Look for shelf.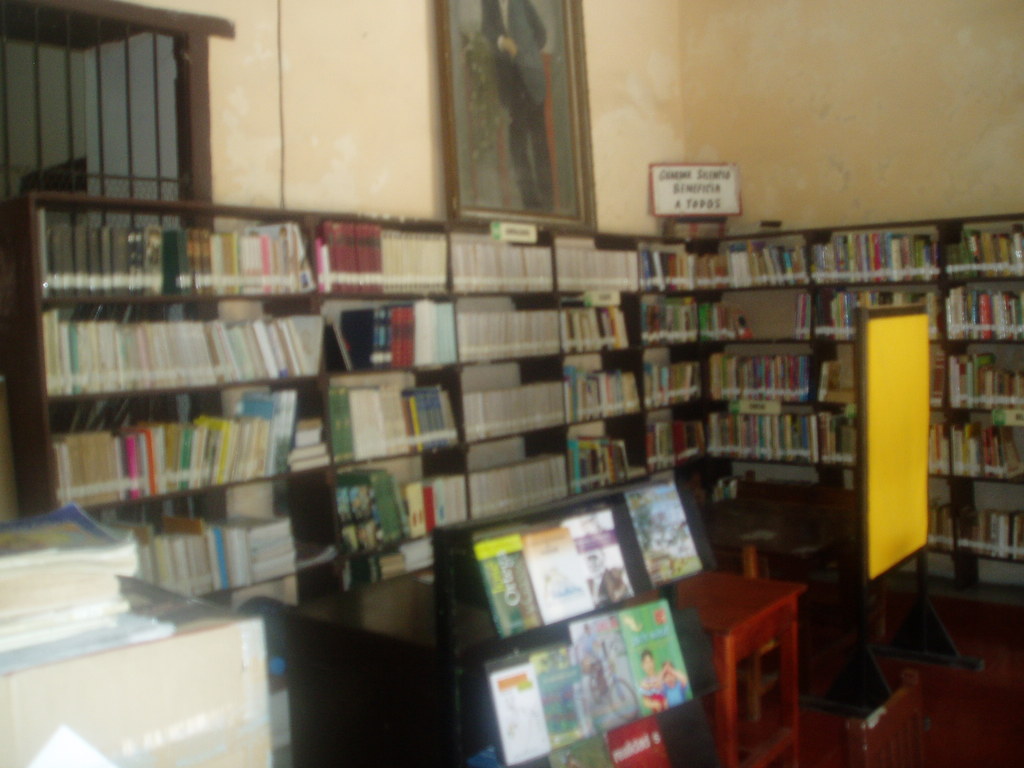
Found: {"x1": 953, "y1": 330, "x2": 1023, "y2": 408}.
